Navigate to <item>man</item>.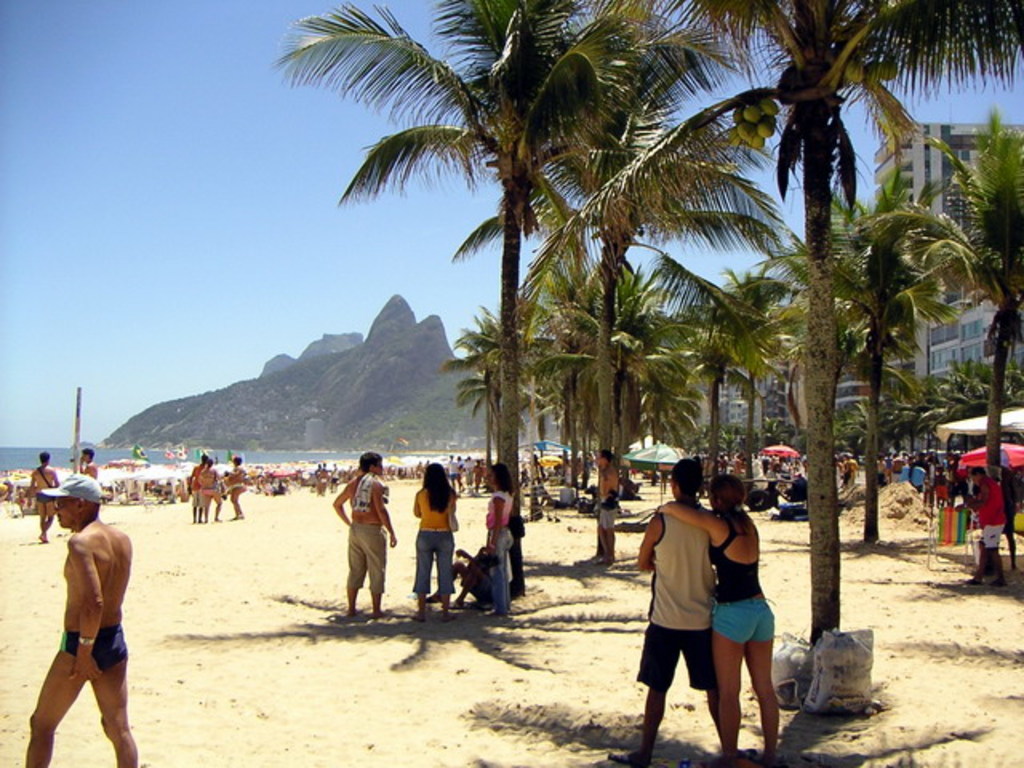
Navigation target: l=442, t=453, r=467, b=509.
